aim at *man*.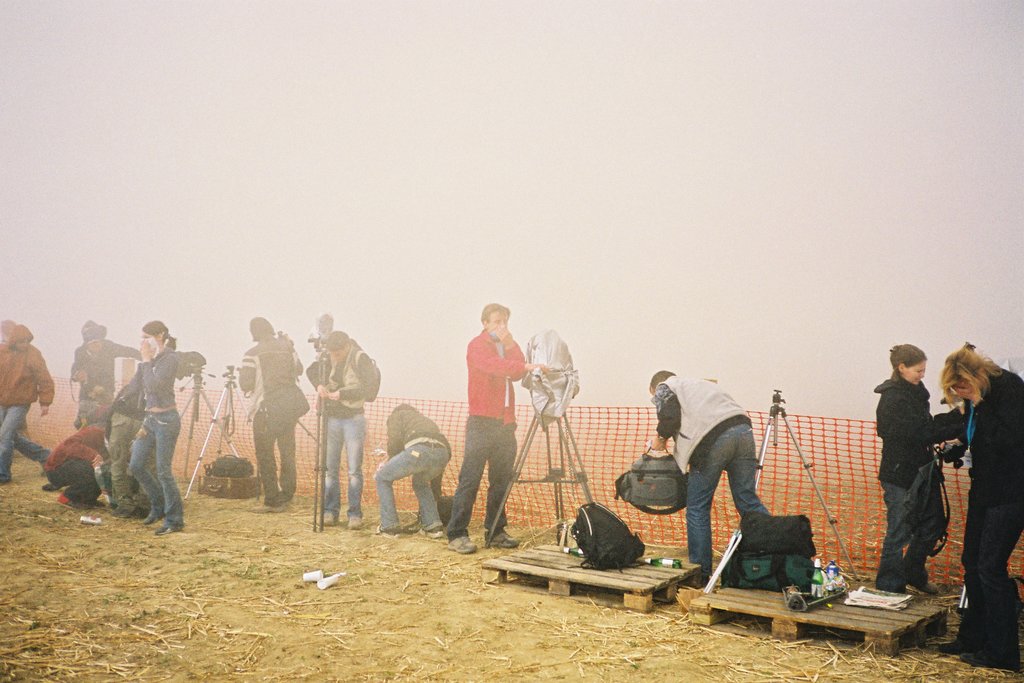
Aimed at Rect(442, 299, 557, 557).
